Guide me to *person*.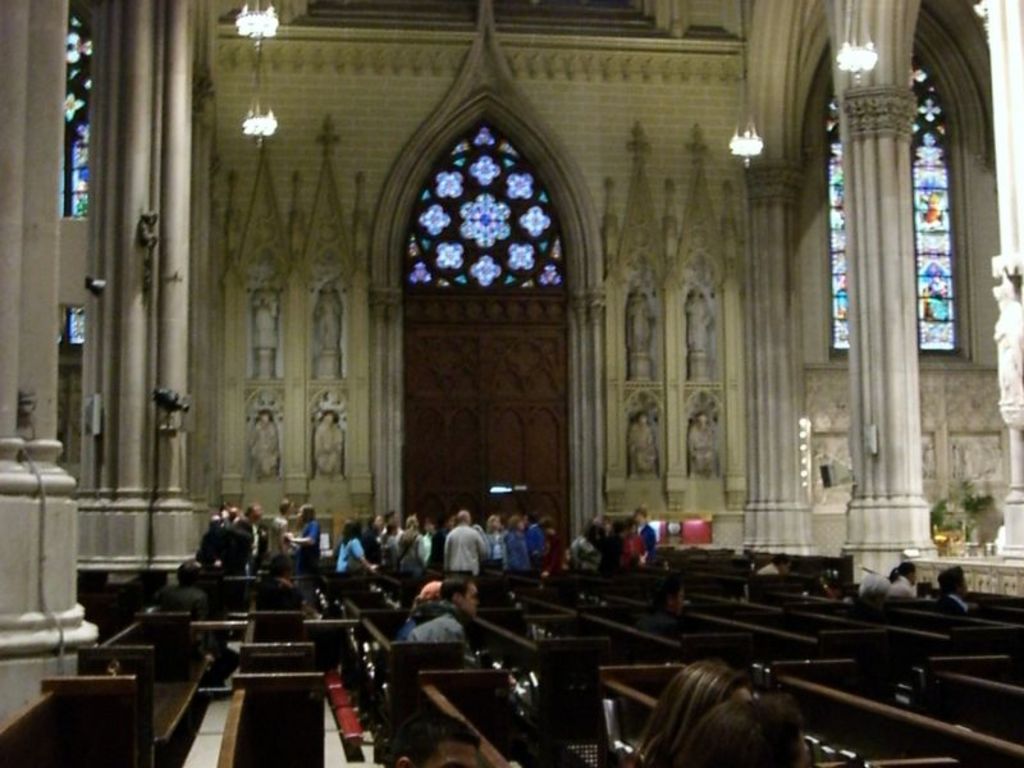
Guidance: rect(637, 649, 760, 767).
